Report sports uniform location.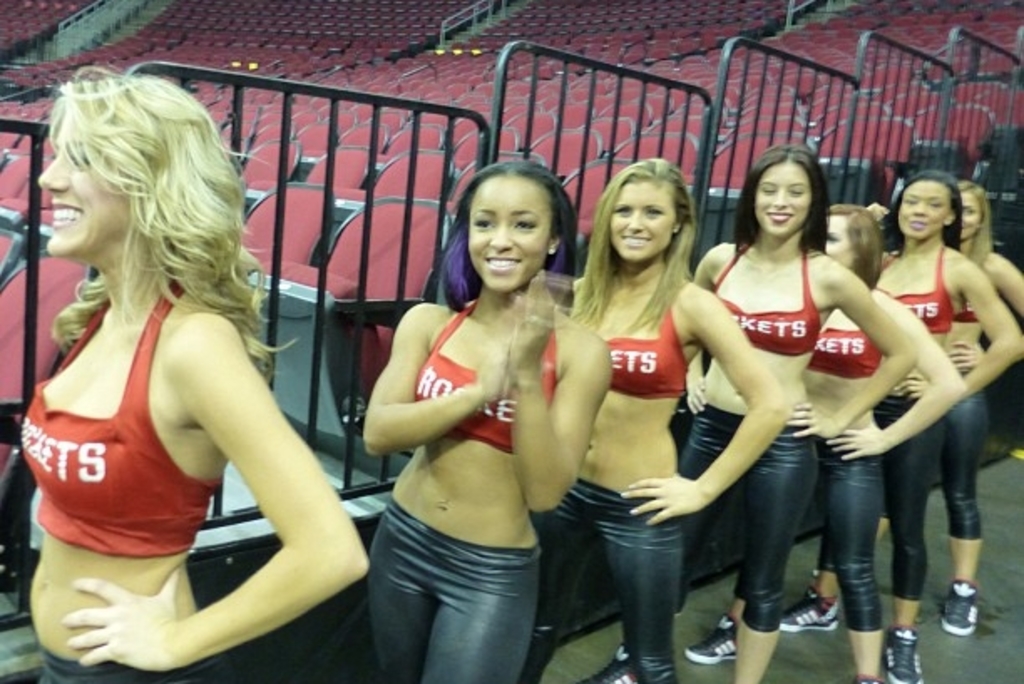
Report: bbox=(873, 380, 940, 597).
